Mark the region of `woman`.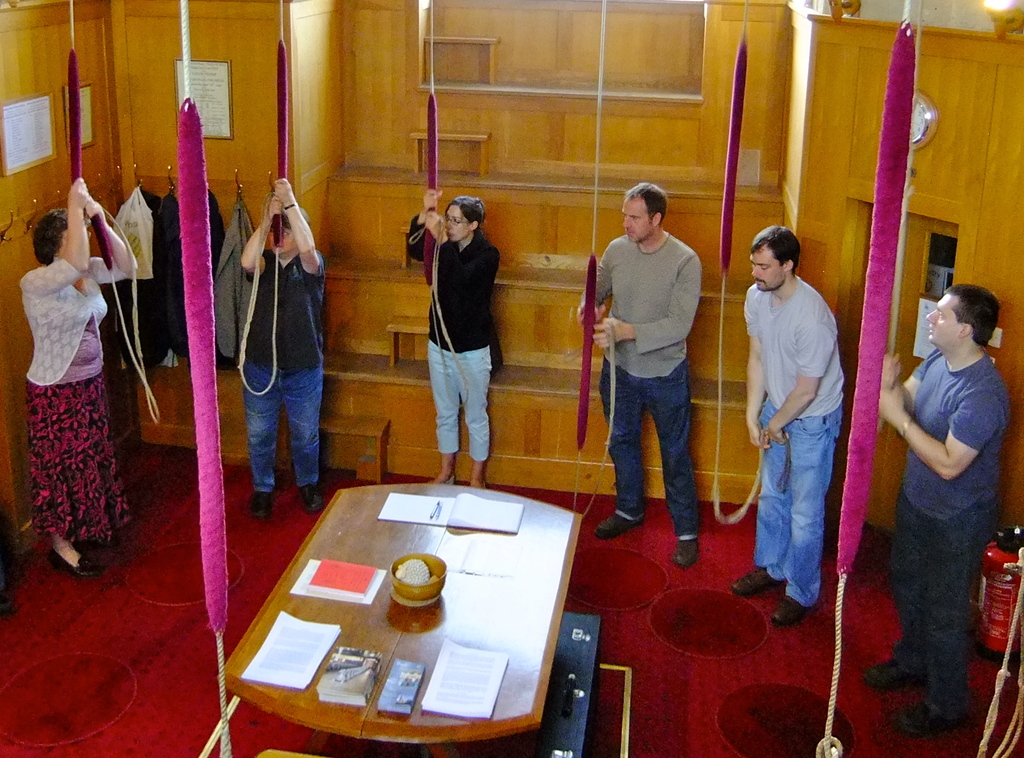
Region: crop(29, 172, 141, 582).
